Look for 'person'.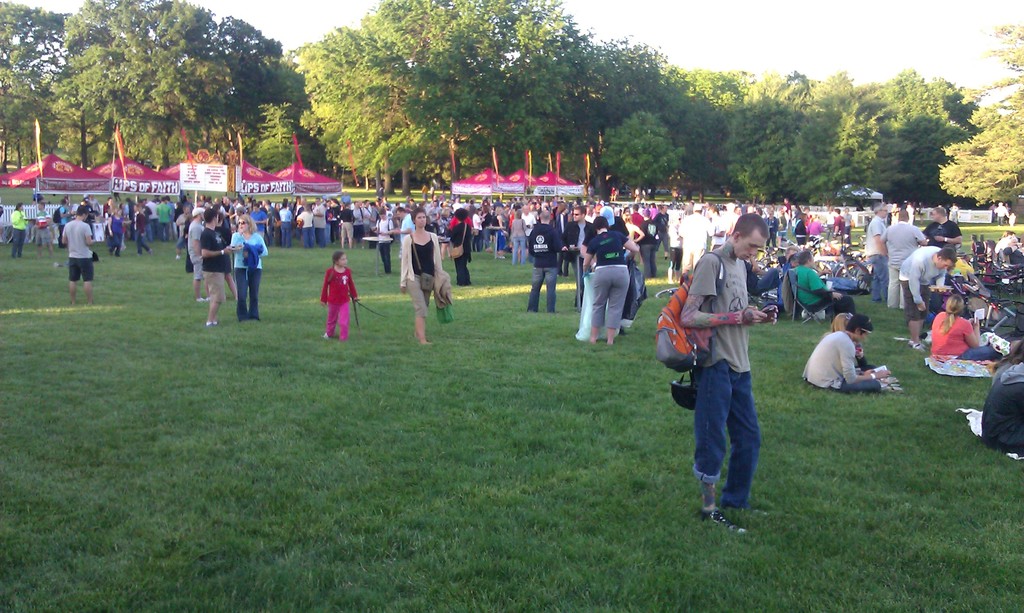
Found: rect(803, 314, 893, 395).
